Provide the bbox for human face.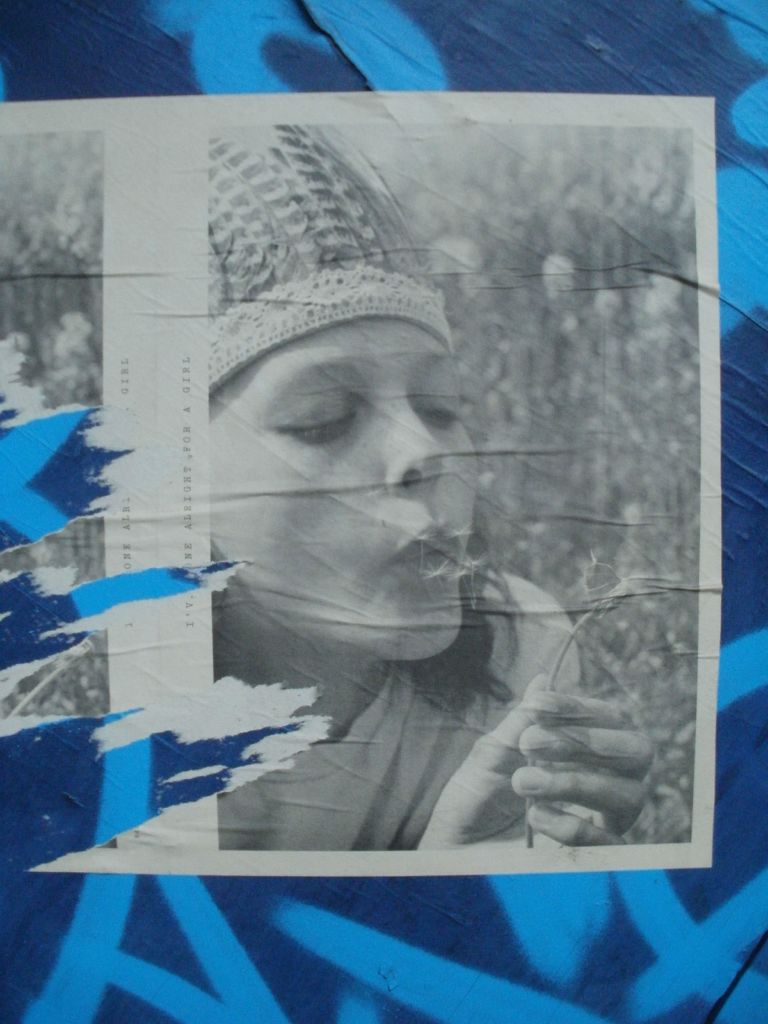
pyautogui.locateOnScreen(209, 316, 478, 660).
